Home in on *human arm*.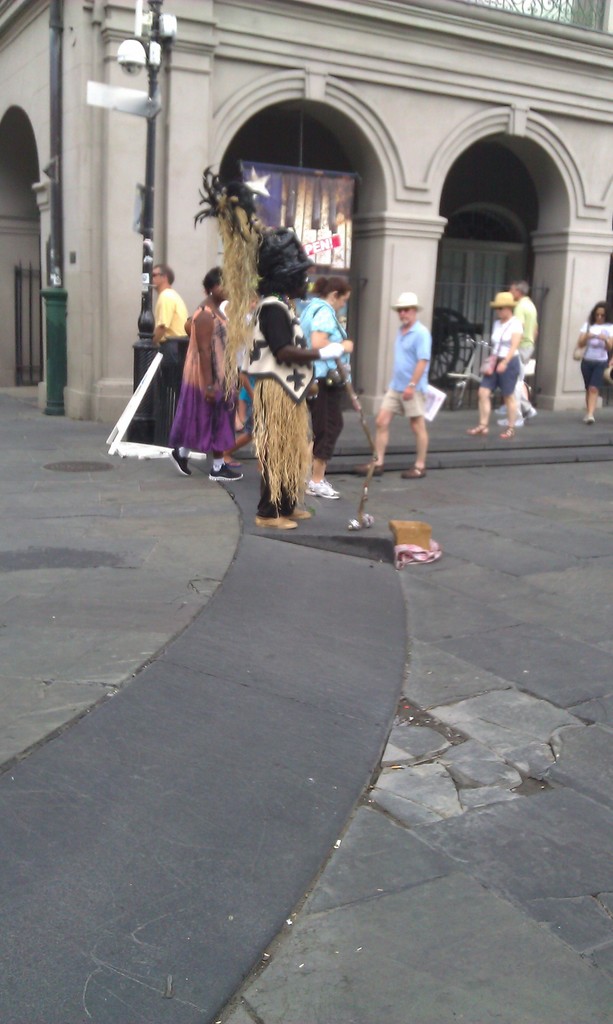
Homed in at <bbox>195, 314, 216, 399</bbox>.
